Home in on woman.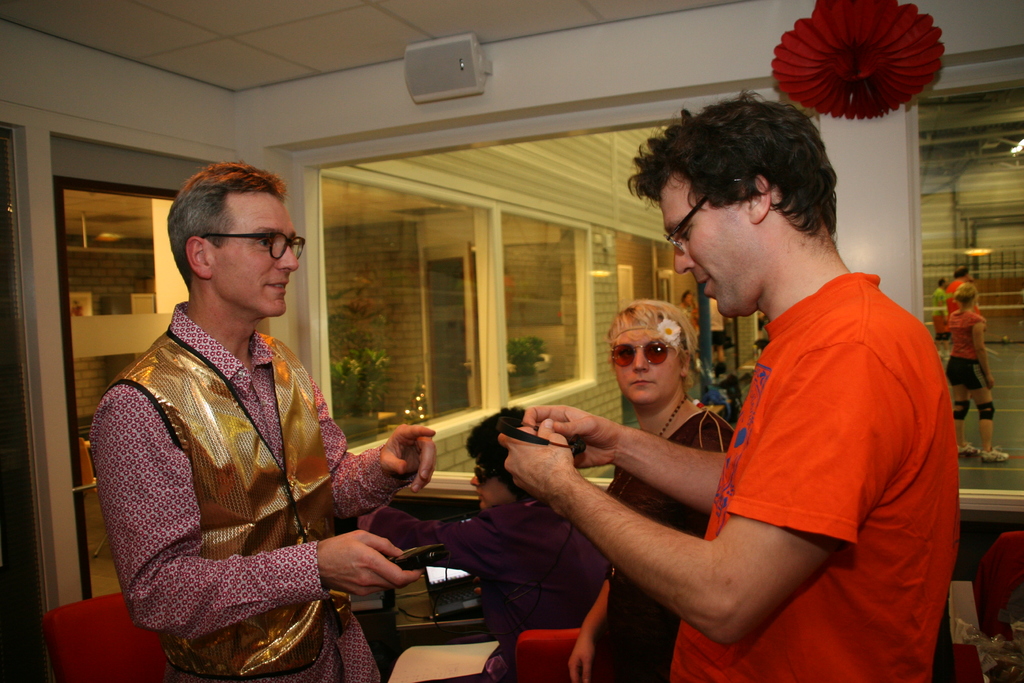
Homed in at (947, 282, 1007, 459).
